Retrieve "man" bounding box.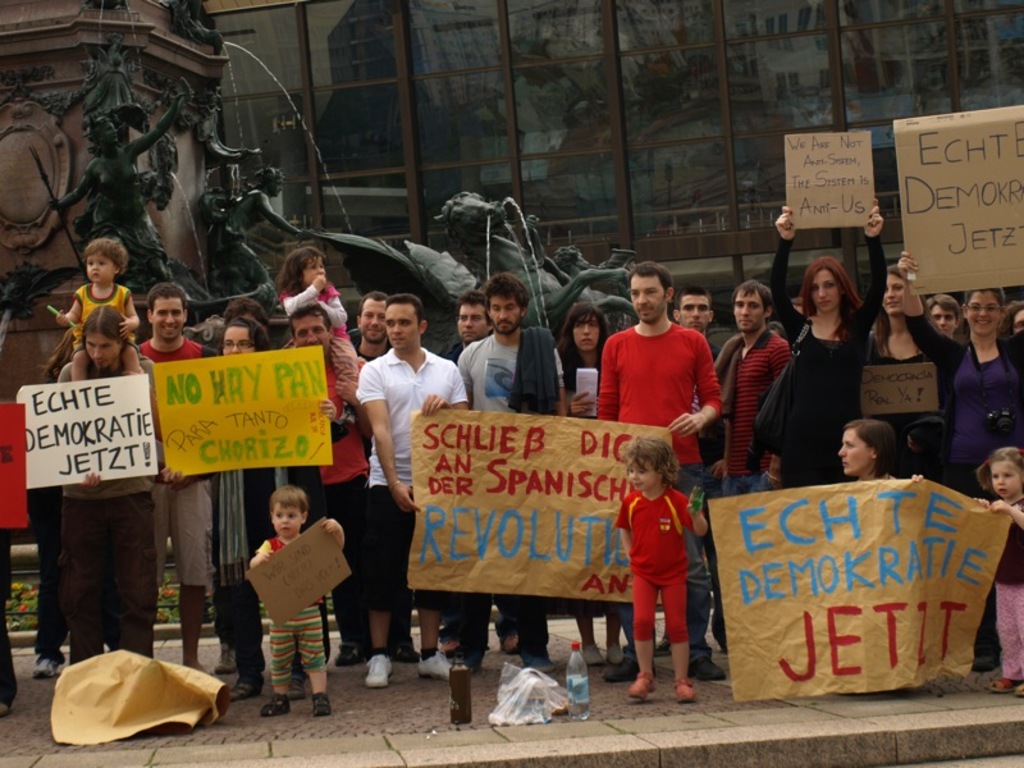
Bounding box: 346:289:475:684.
